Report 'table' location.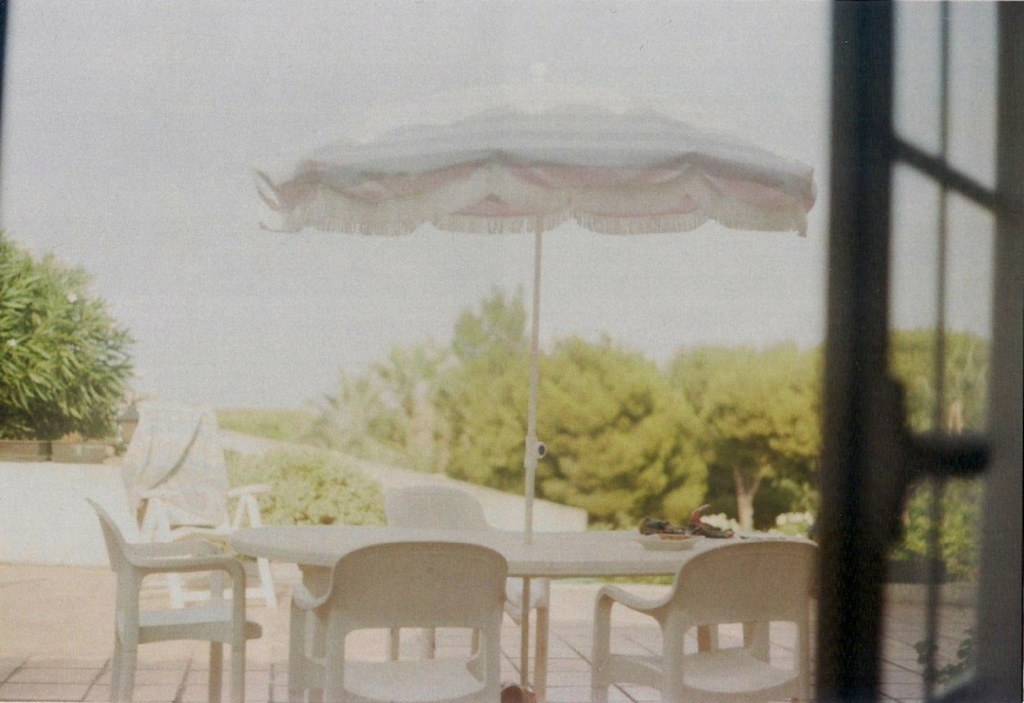
Report: bbox=(224, 522, 749, 681).
